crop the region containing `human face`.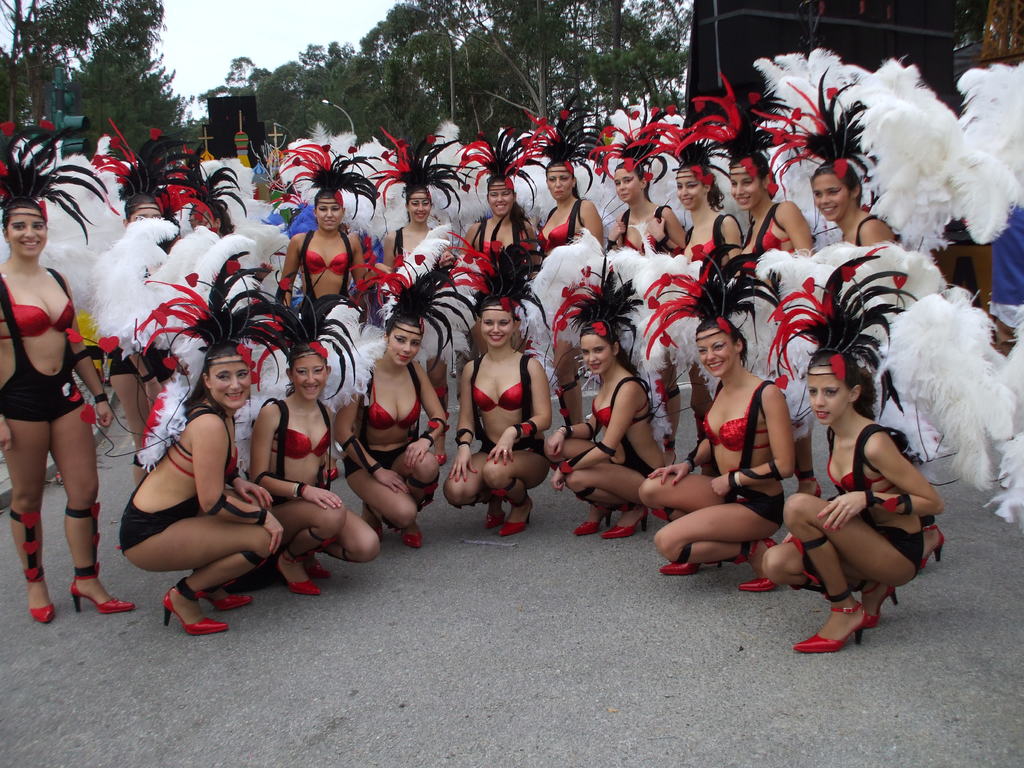
Crop region: 316 197 344 230.
